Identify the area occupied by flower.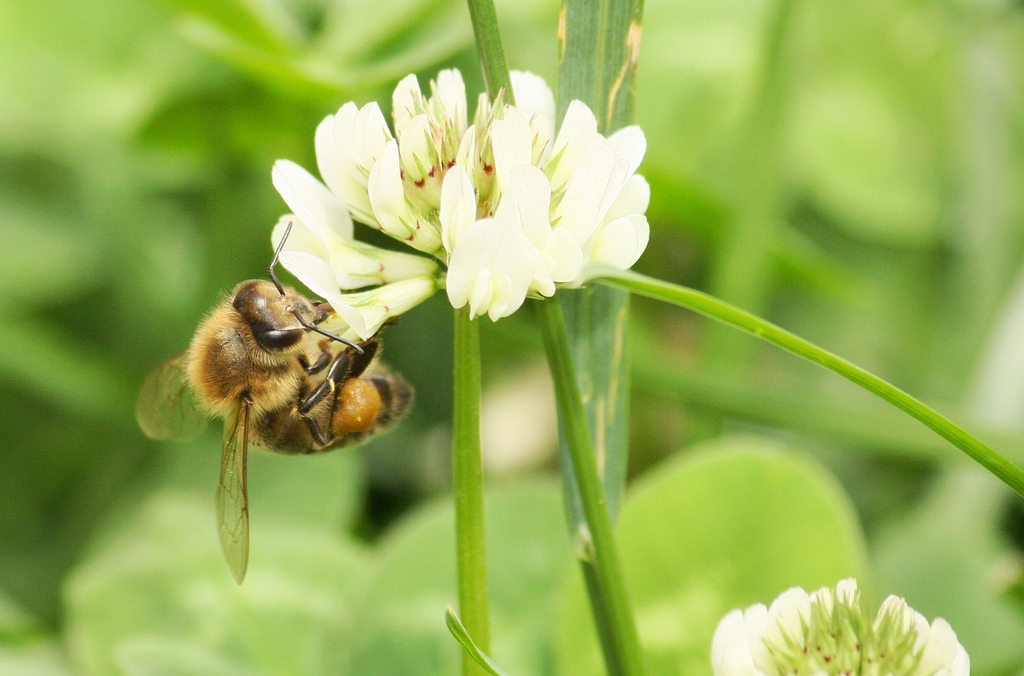
Area: Rect(269, 67, 650, 323).
